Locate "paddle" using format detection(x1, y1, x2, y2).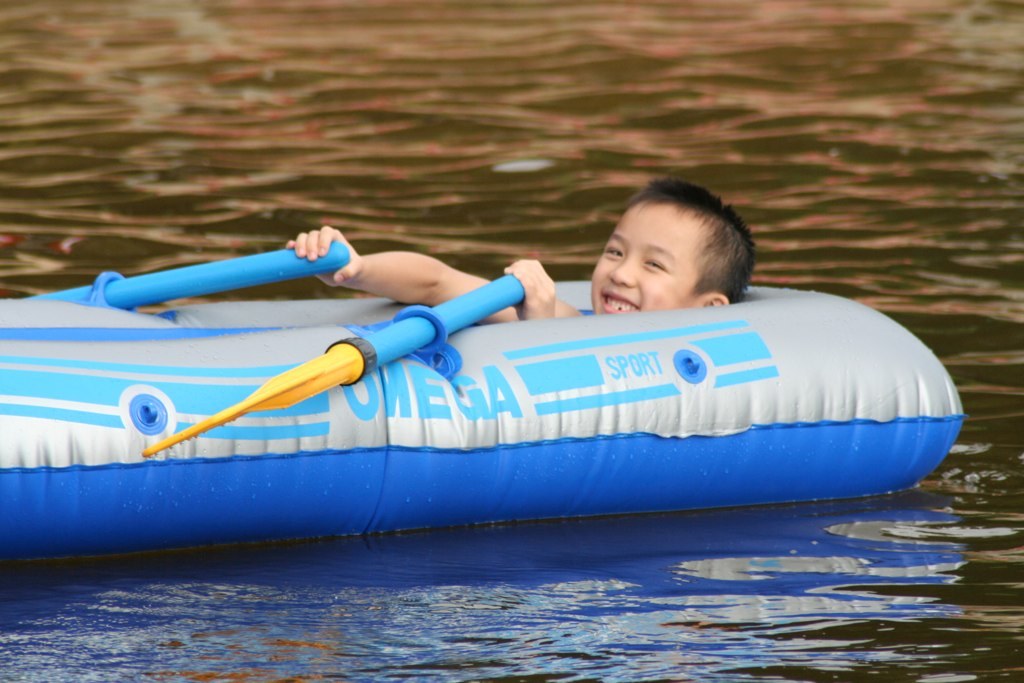
detection(147, 273, 527, 450).
